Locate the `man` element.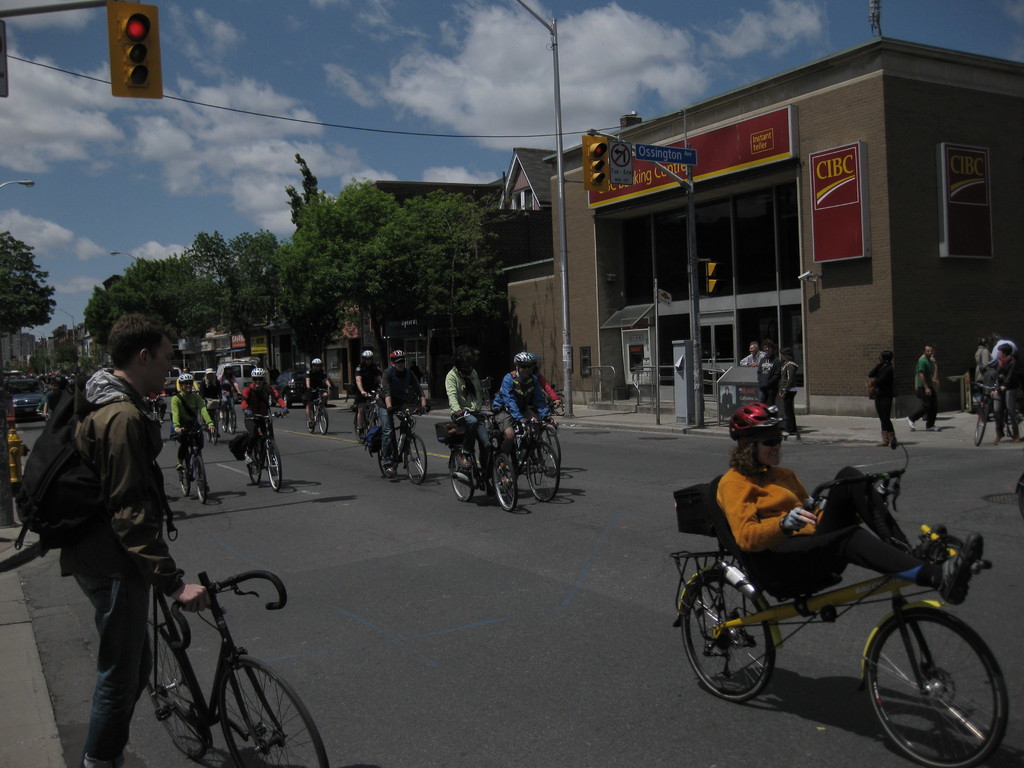
Element bbox: select_region(375, 348, 427, 476).
